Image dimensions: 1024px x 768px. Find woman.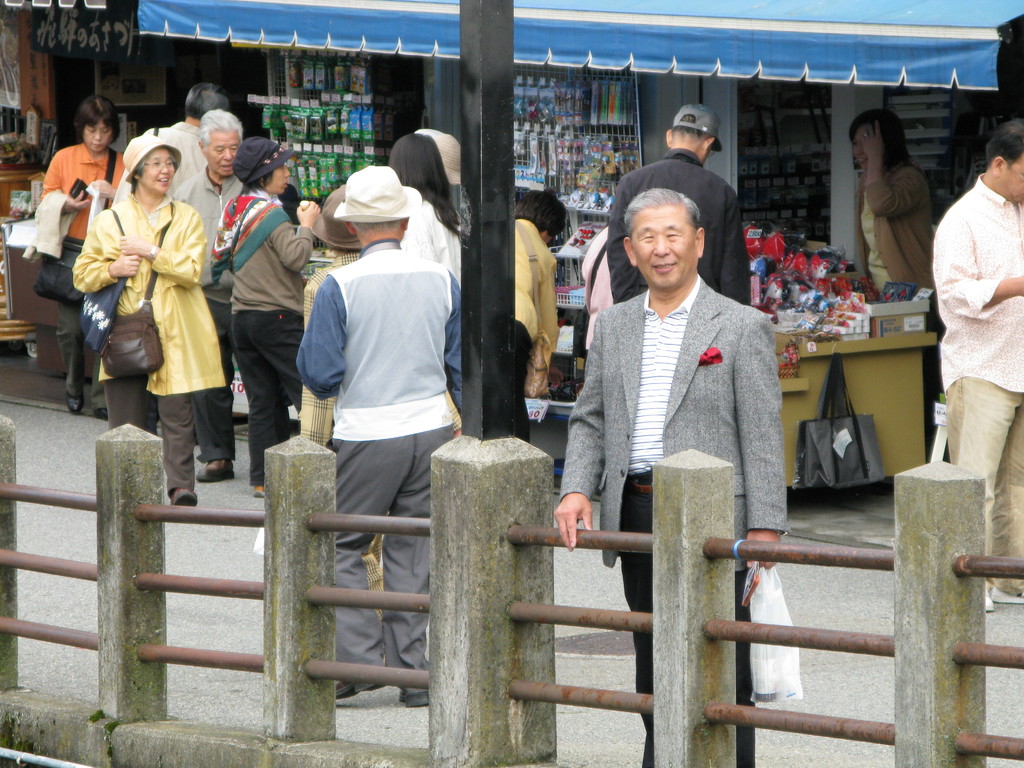
l=43, t=94, r=133, b=418.
